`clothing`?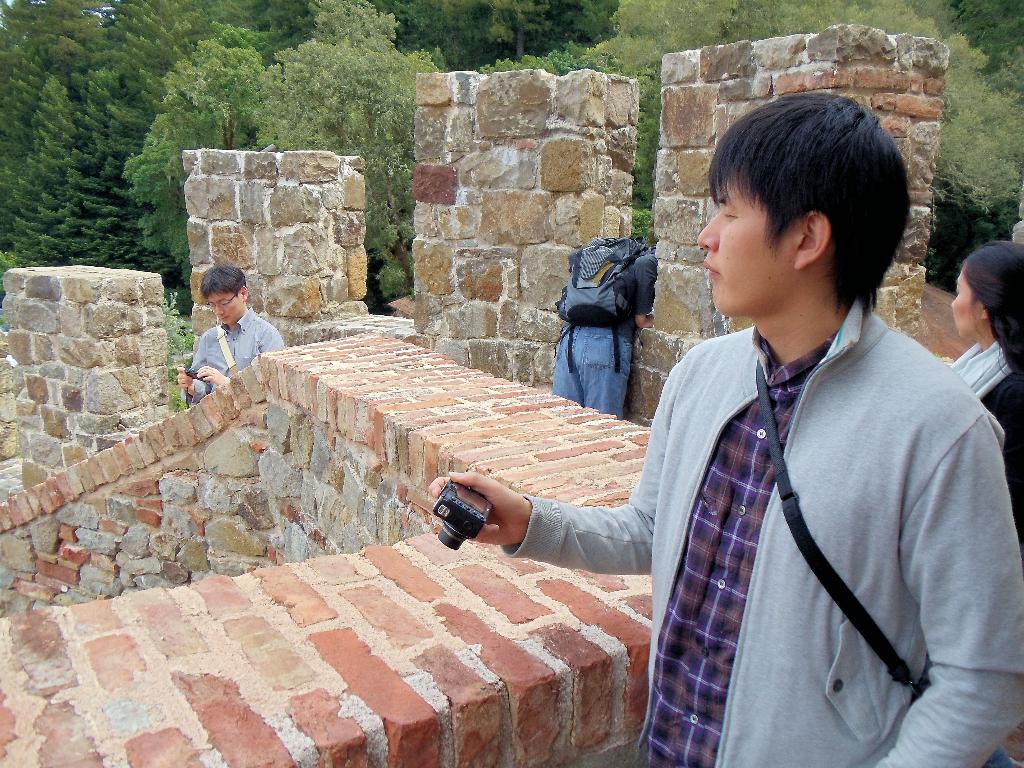
(left=556, top=244, right=657, bottom=405)
